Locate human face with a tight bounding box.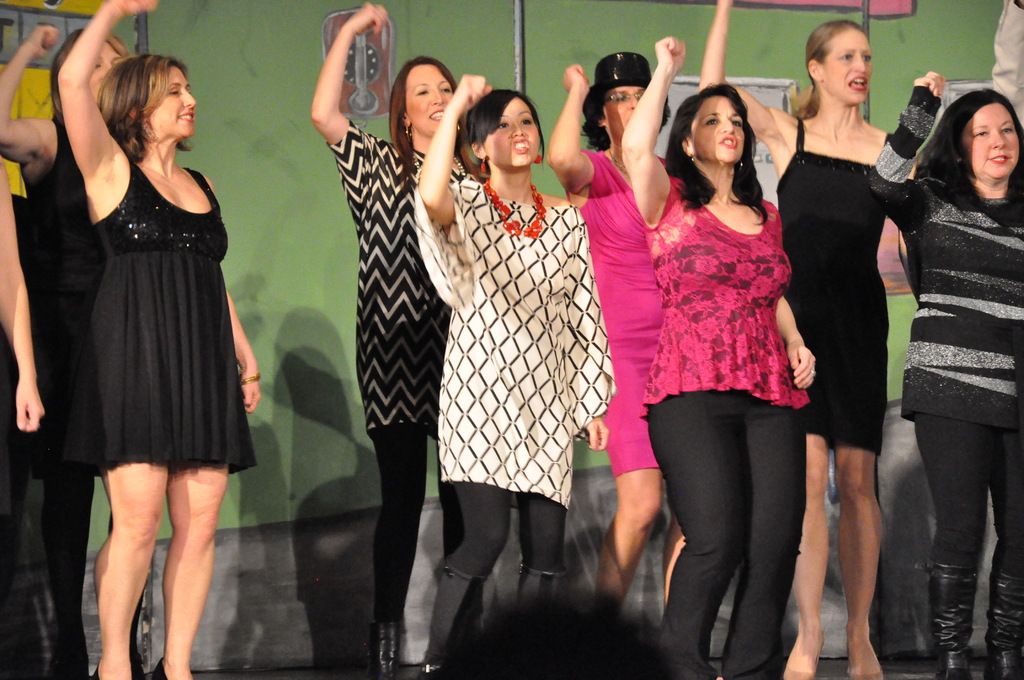
(826,27,876,107).
